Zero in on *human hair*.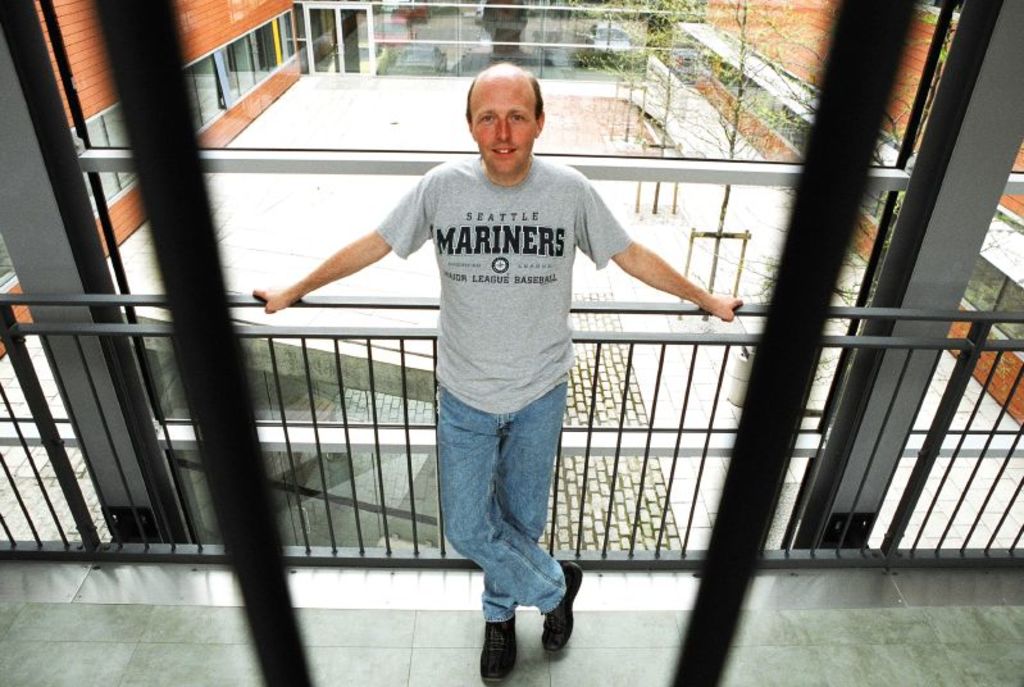
Zeroed in: bbox=[467, 67, 547, 123].
